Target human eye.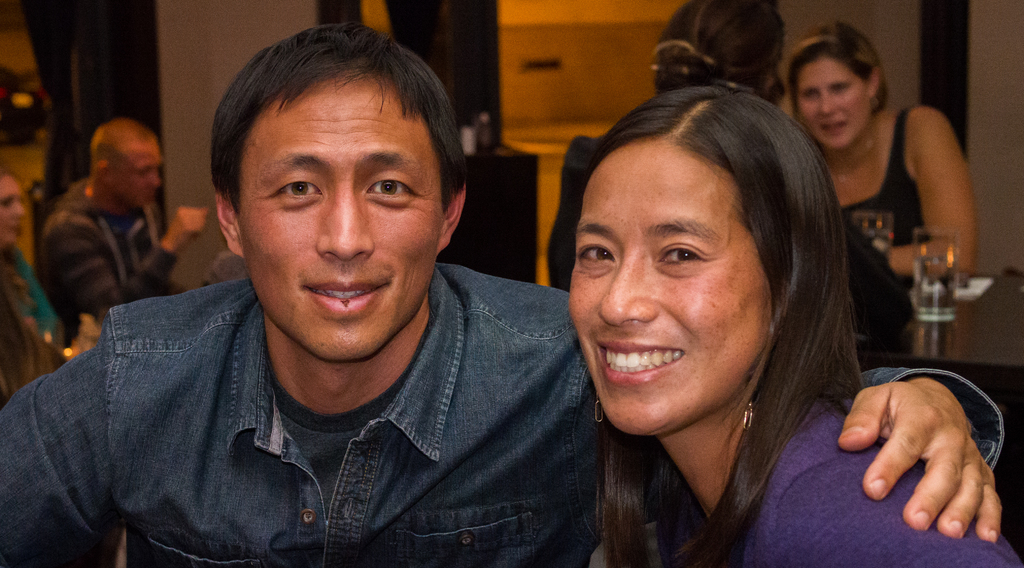
Target region: 344:158:416:217.
